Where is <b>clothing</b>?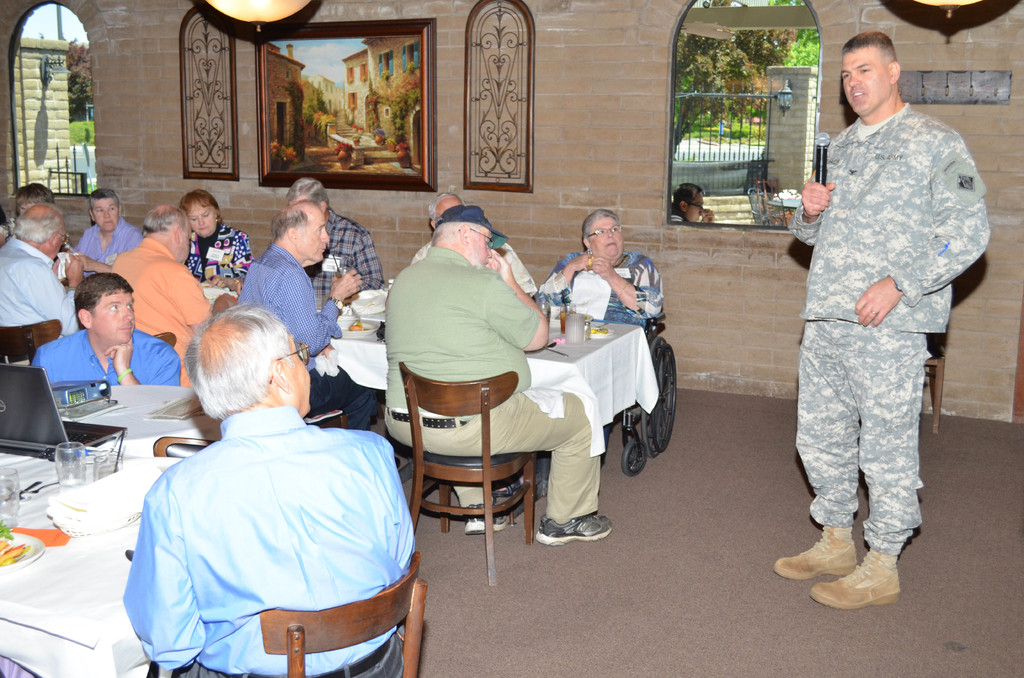
BBox(0, 236, 87, 344).
